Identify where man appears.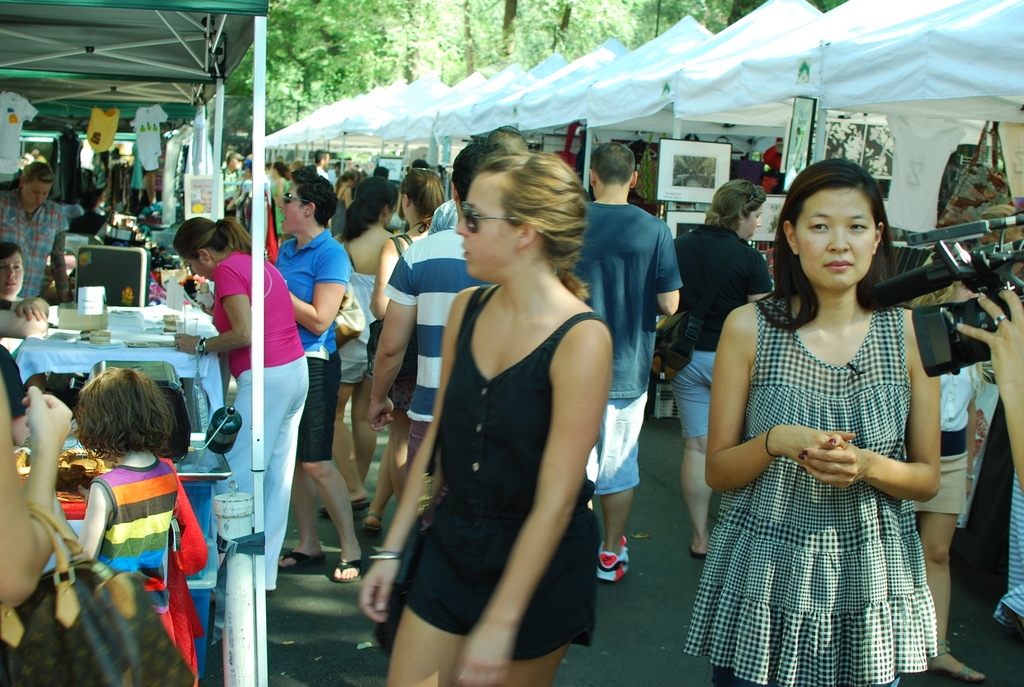
Appears at bbox=[269, 171, 354, 594].
